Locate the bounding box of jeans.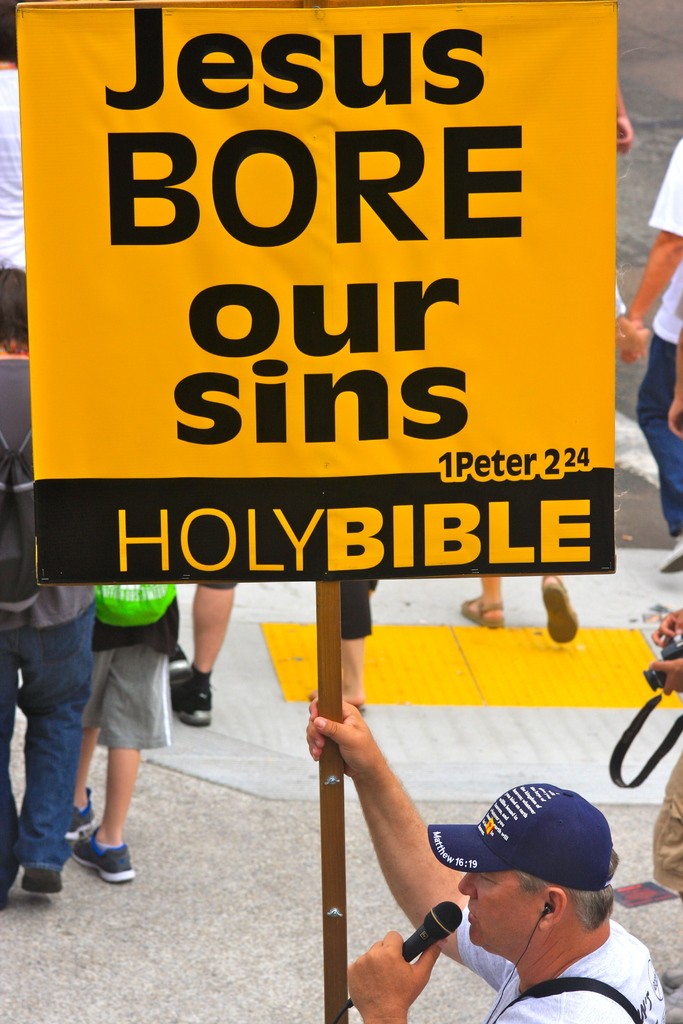
Bounding box: [0, 597, 93, 897].
